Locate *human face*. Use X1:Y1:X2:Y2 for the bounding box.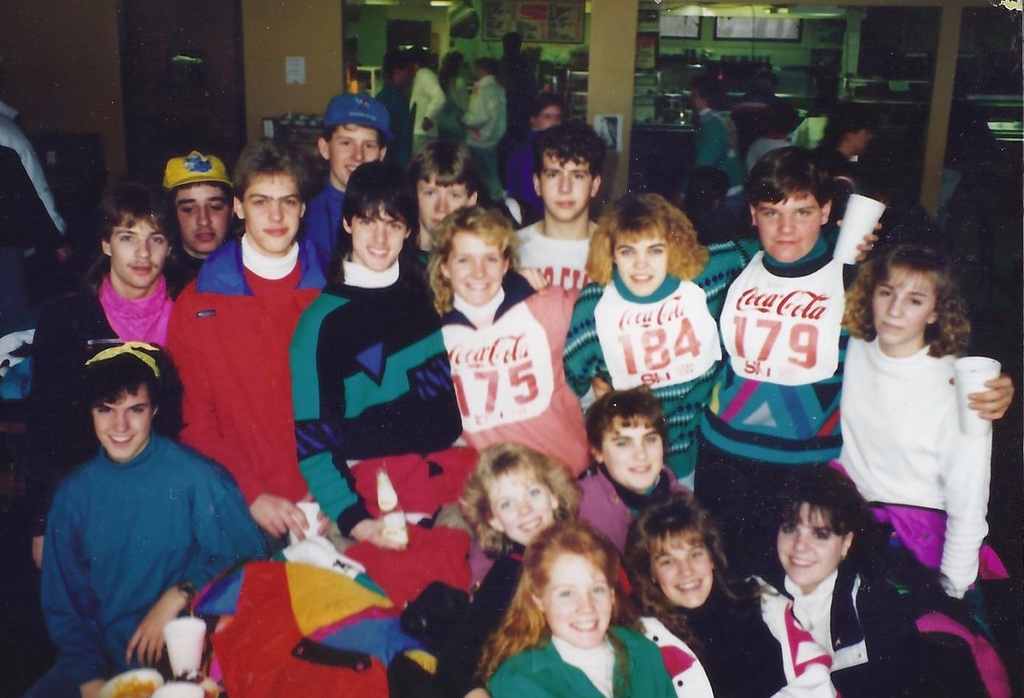
758:198:824:266.
